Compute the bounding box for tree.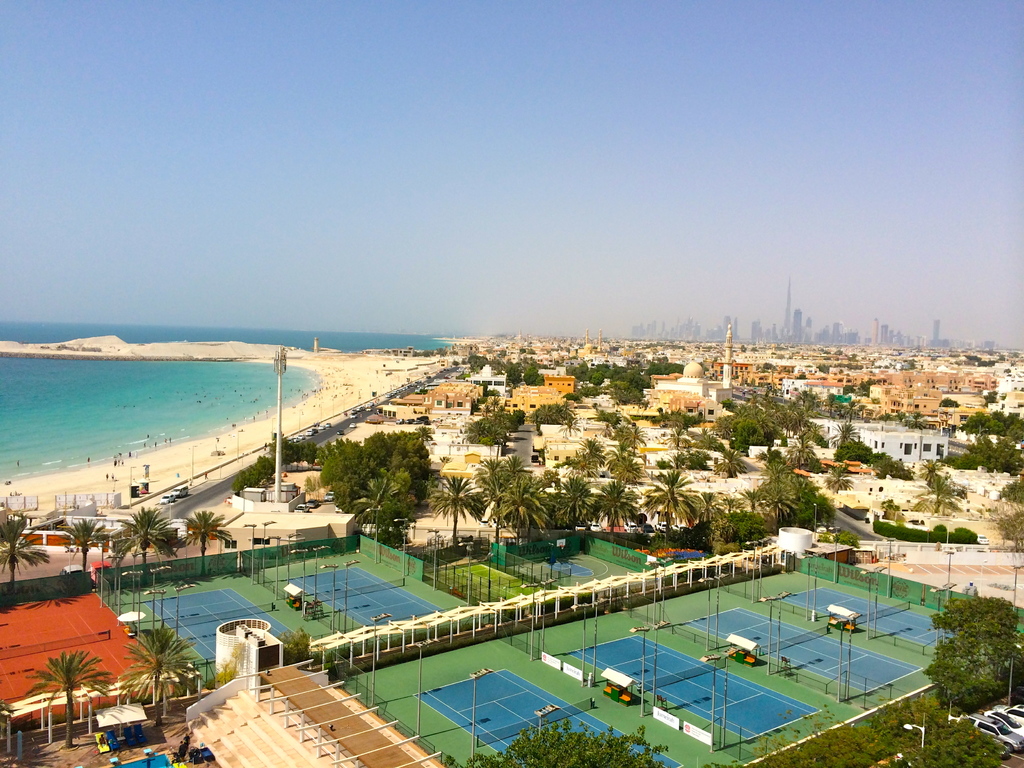
[left=696, top=705, right=1005, bottom=767].
